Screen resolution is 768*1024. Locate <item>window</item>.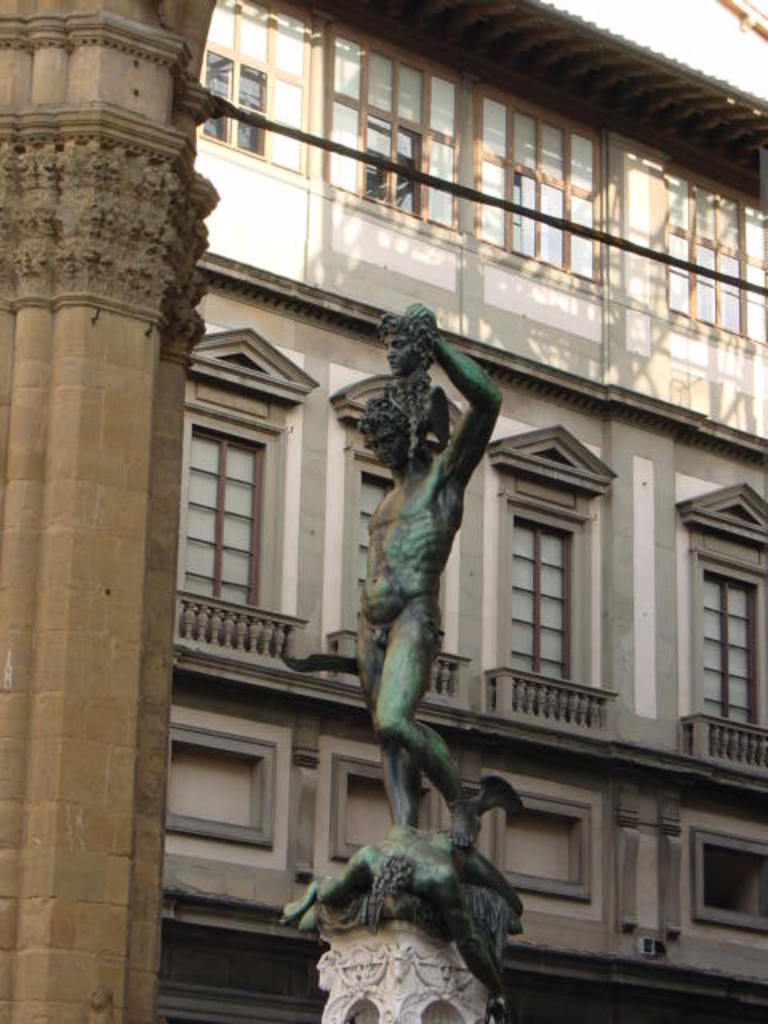
pyautogui.locateOnScreen(179, 376, 293, 630).
